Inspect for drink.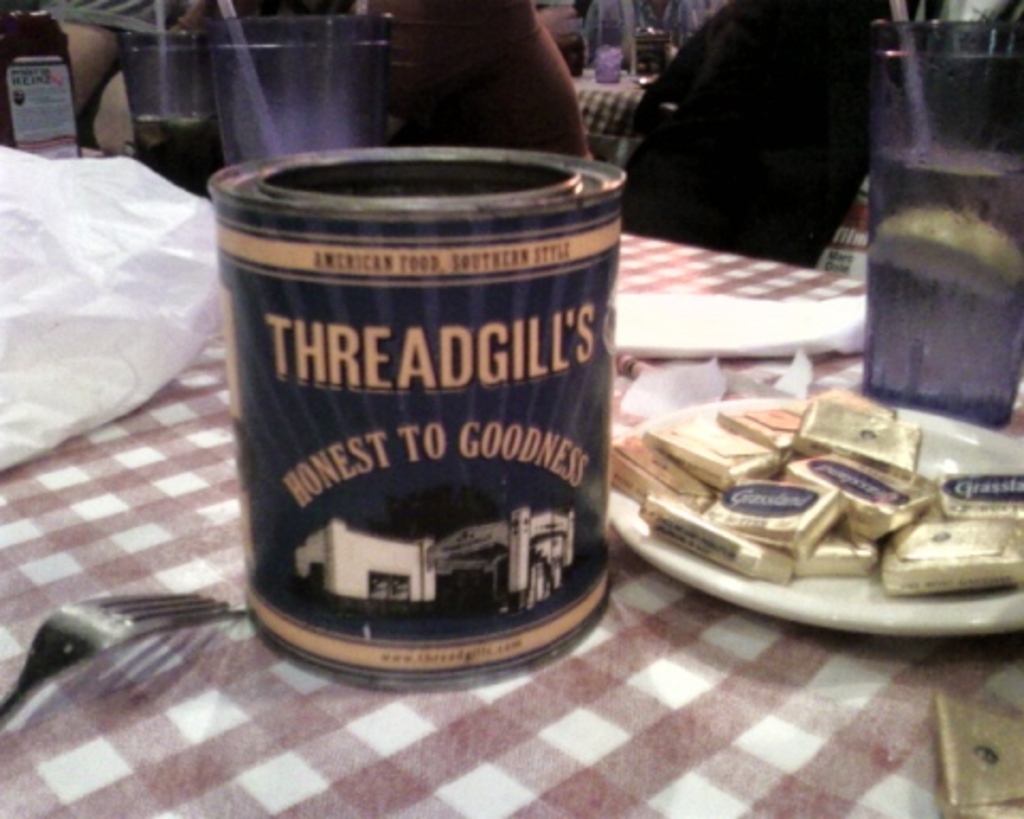
Inspection: (x1=137, y1=109, x2=220, y2=196).
